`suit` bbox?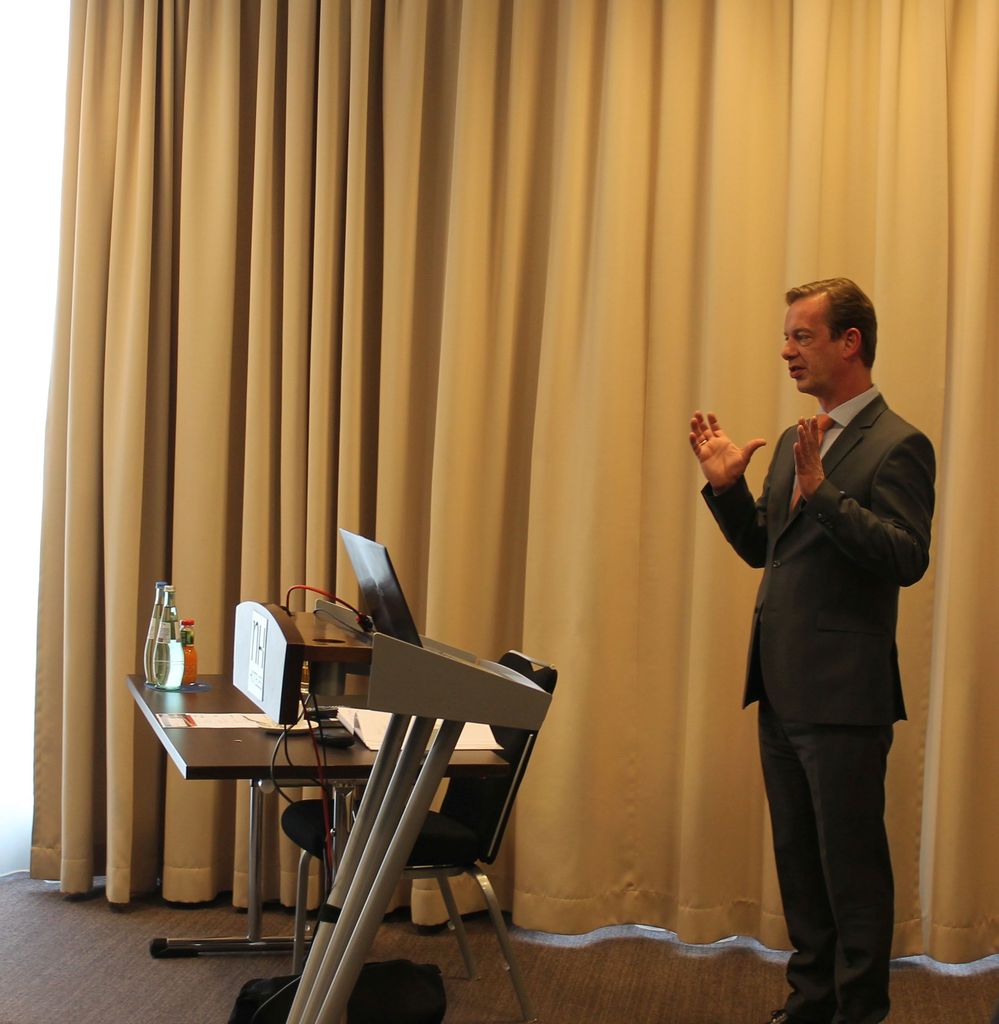
703, 396, 930, 1023
